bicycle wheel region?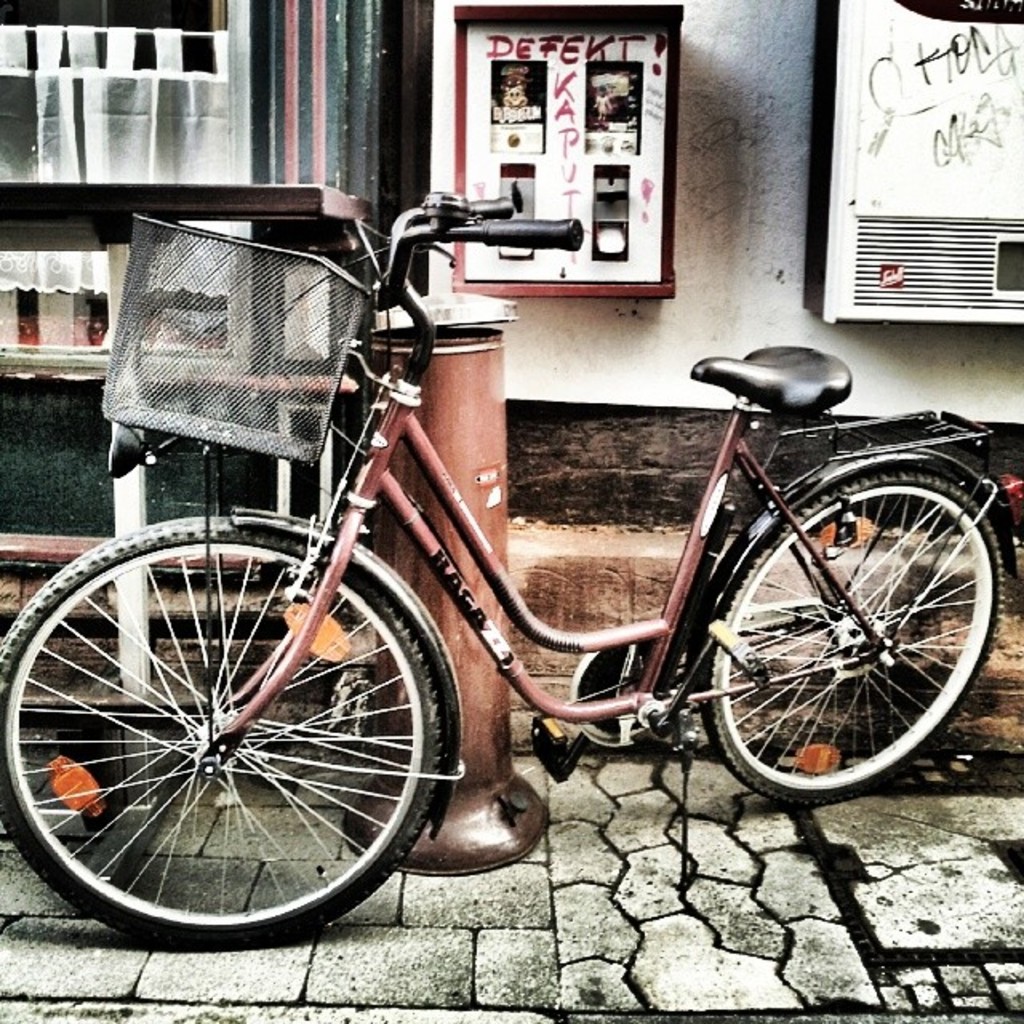
[x1=693, y1=458, x2=1011, y2=797]
